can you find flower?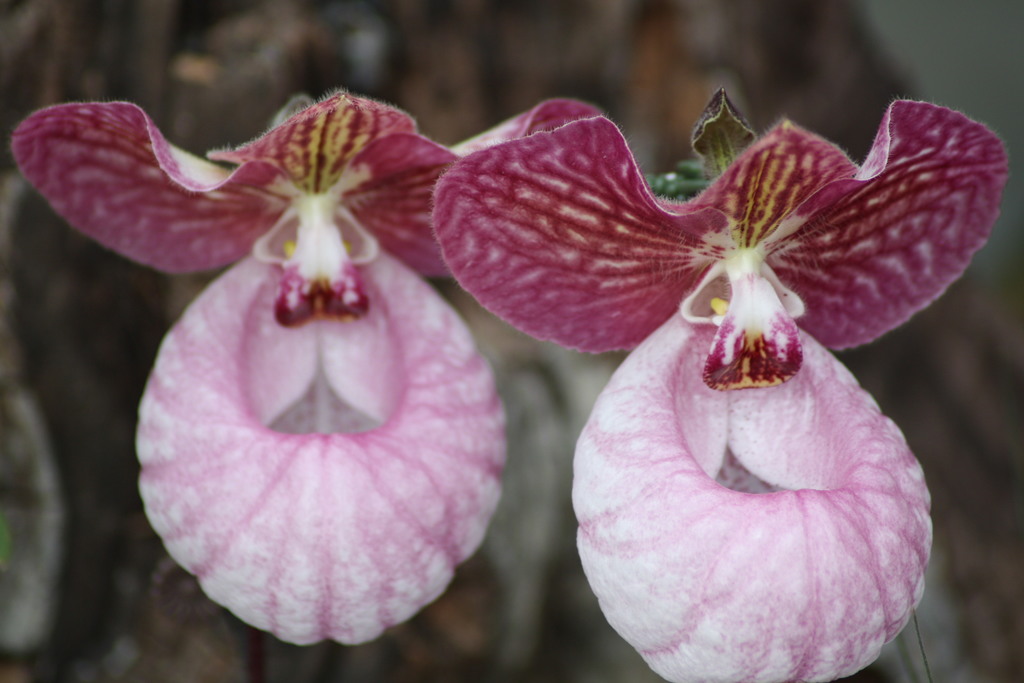
Yes, bounding box: locate(6, 90, 609, 645).
